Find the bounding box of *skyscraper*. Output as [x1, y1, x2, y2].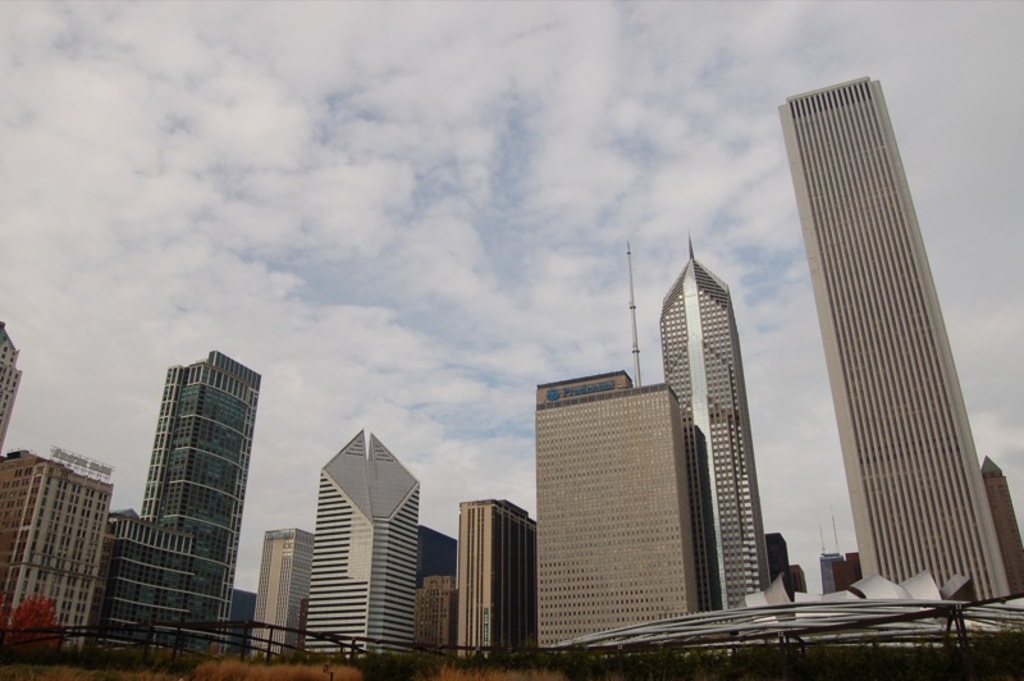
[246, 525, 319, 661].
